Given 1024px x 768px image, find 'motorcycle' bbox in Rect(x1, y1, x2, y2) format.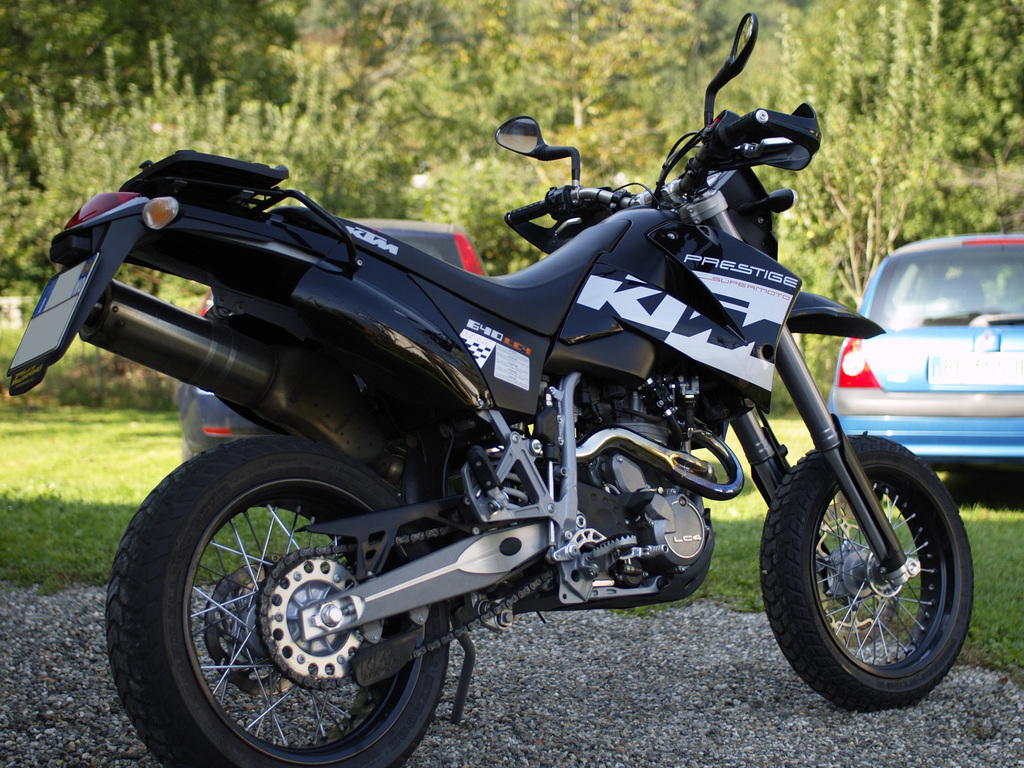
Rect(40, 56, 925, 767).
